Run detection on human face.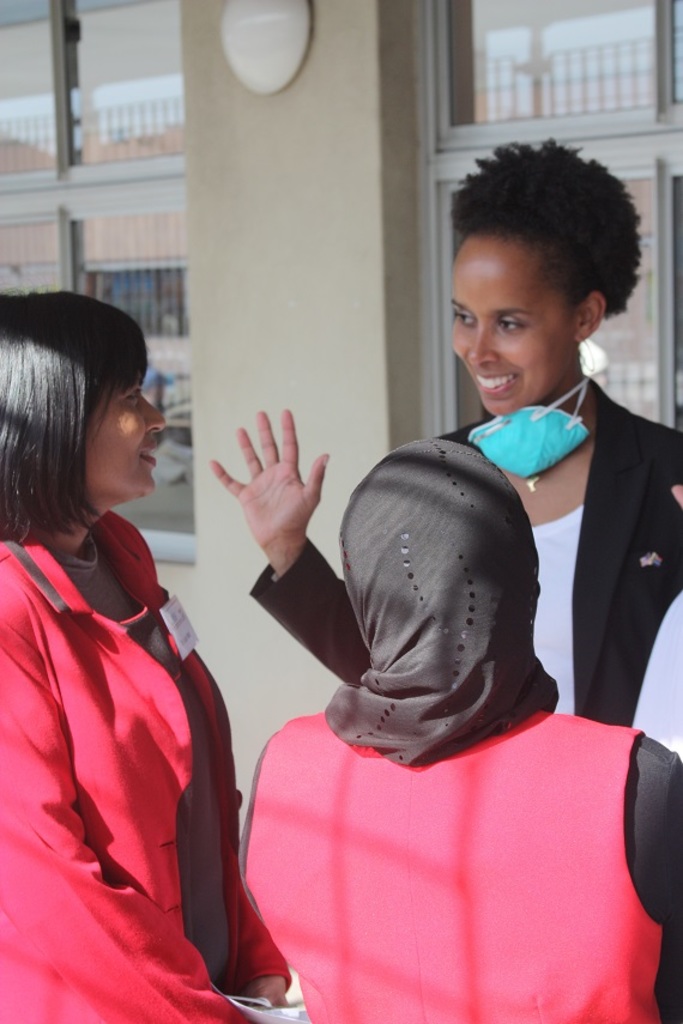
Result: x1=81, y1=366, x2=173, y2=490.
